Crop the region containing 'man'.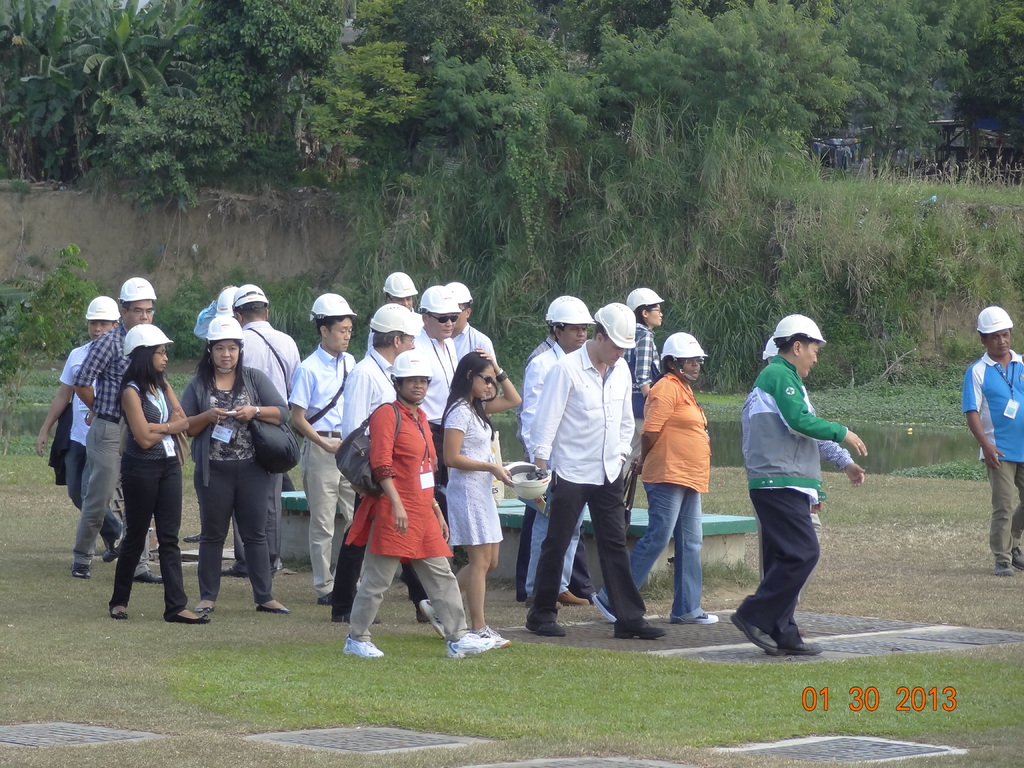
Crop region: box(442, 278, 495, 360).
